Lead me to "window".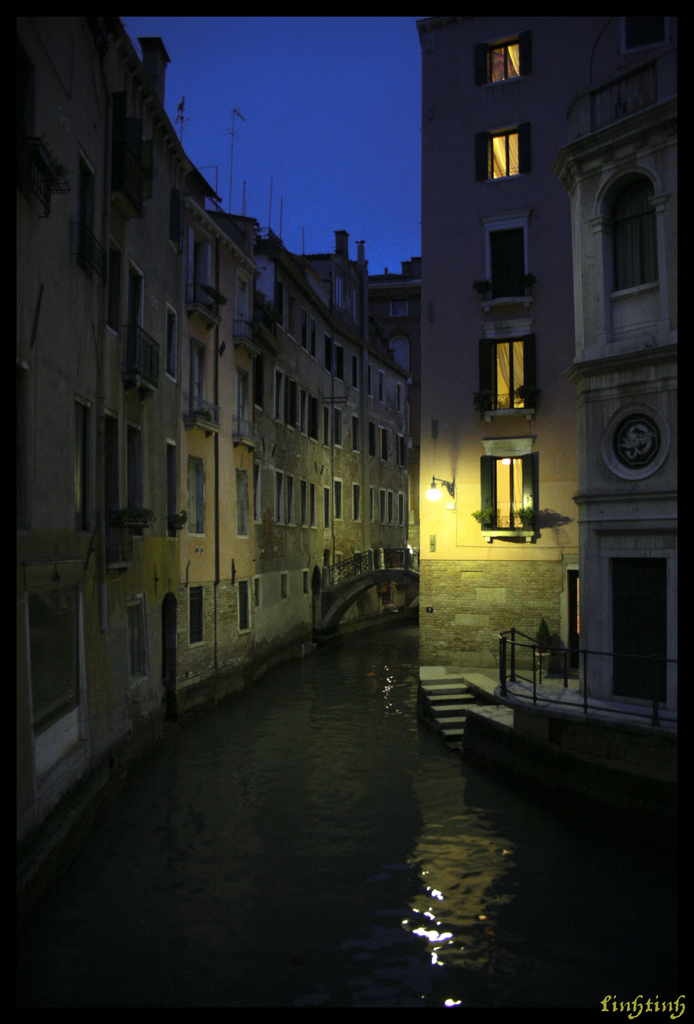
Lead to (x1=592, y1=162, x2=671, y2=349).
